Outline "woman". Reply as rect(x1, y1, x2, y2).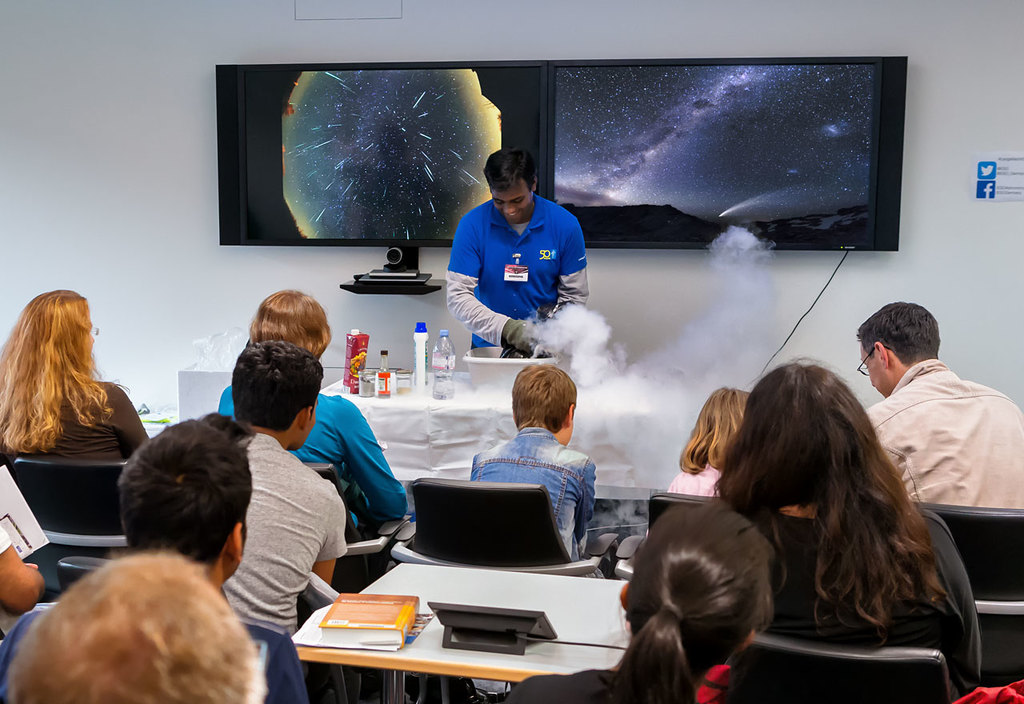
rect(713, 358, 975, 692).
